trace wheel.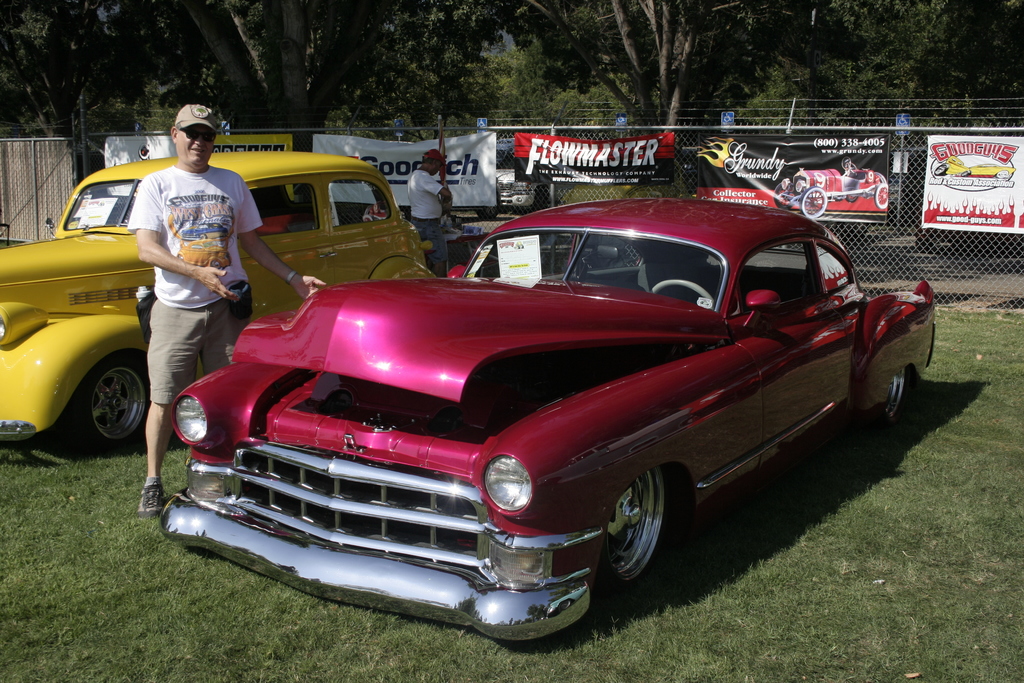
Traced to 775/183/800/206.
